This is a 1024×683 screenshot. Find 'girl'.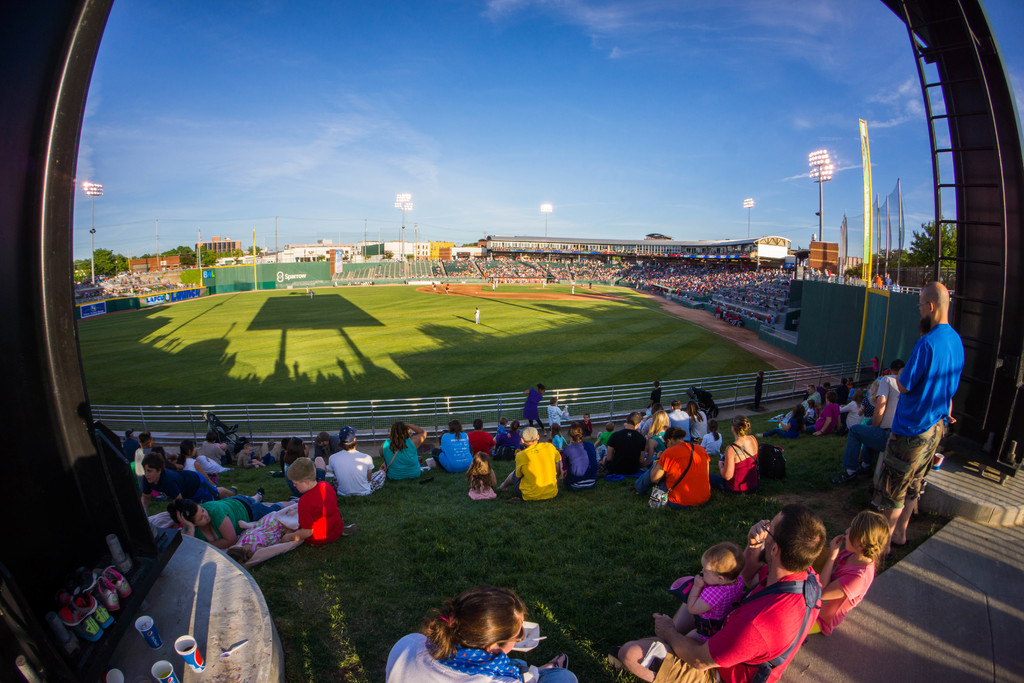
Bounding box: <bbox>641, 413, 671, 468</bbox>.
